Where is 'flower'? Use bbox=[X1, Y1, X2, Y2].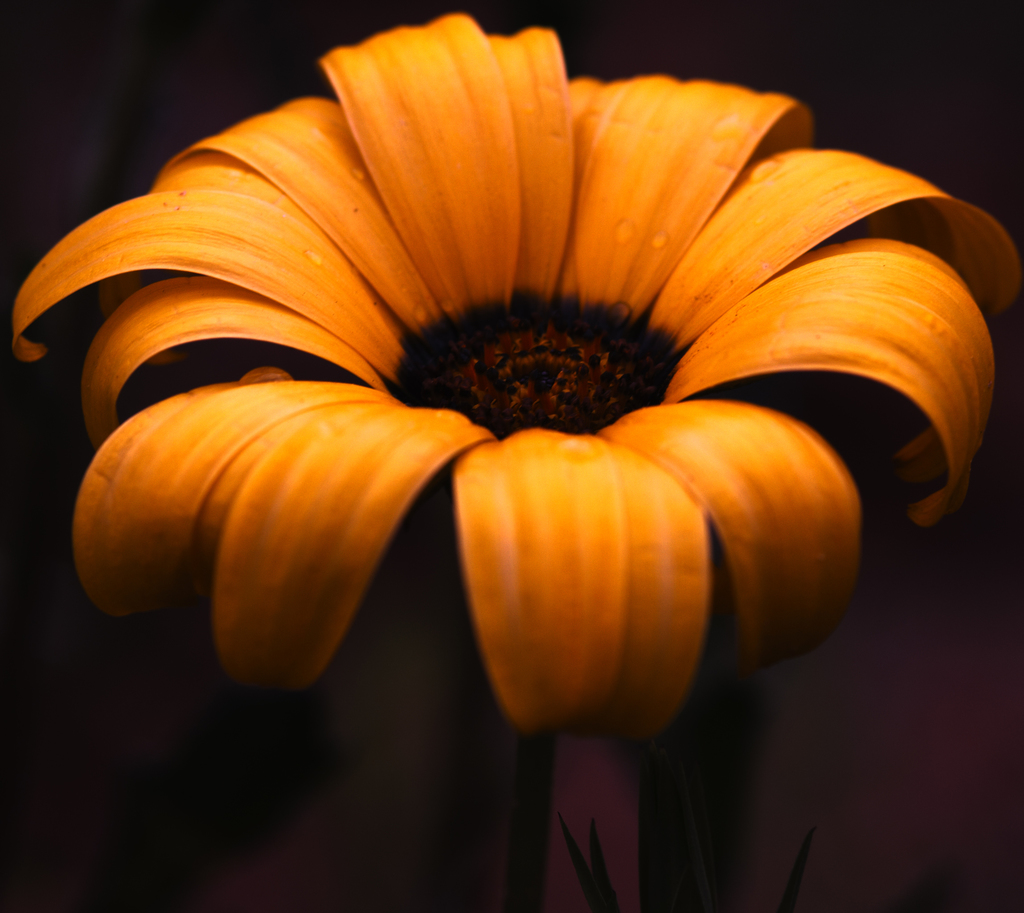
bbox=[0, 17, 1005, 787].
